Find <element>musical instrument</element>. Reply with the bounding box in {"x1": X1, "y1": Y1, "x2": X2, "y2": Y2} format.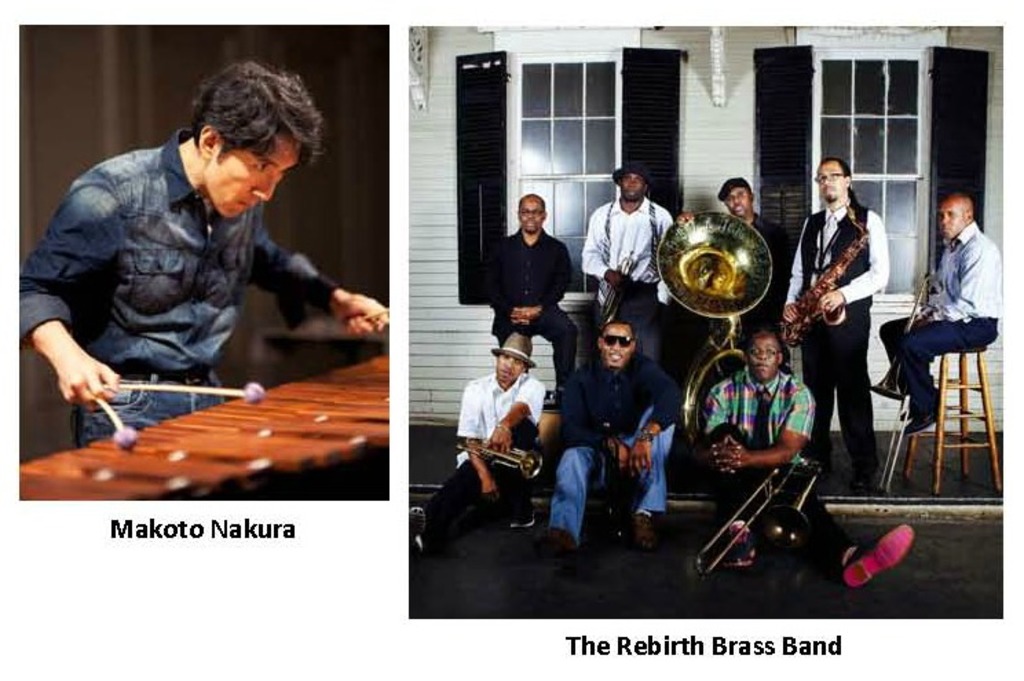
{"x1": 17, "y1": 351, "x2": 391, "y2": 498}.
